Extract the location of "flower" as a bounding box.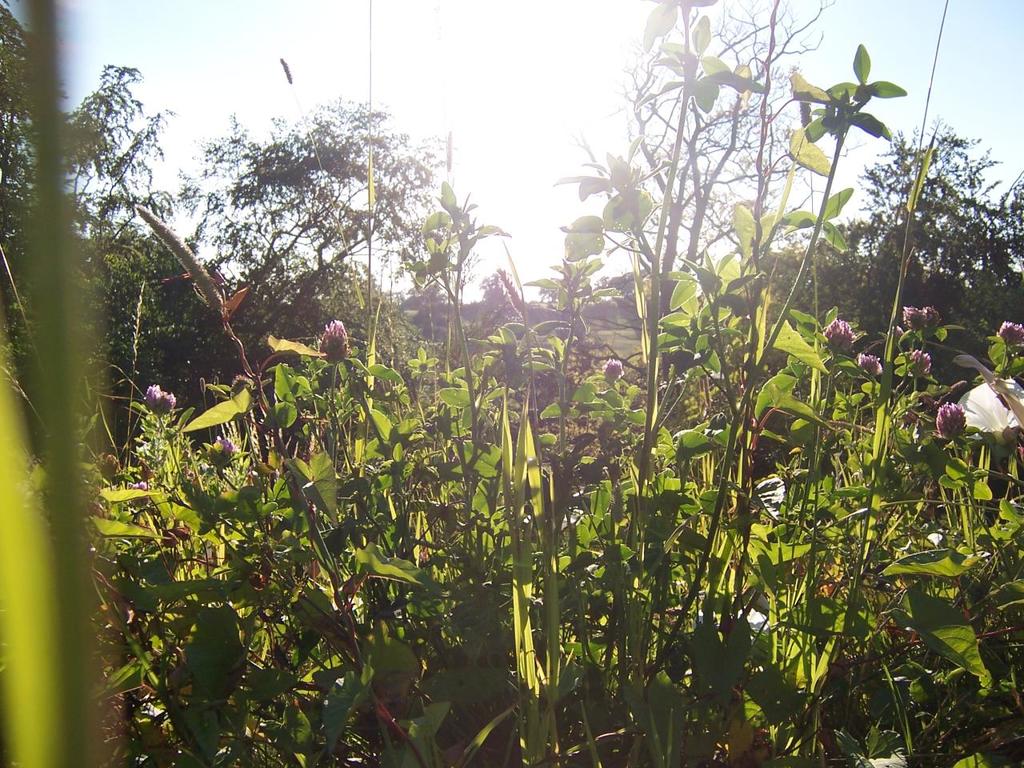
left=910, top=350, right=931, bottom=372.
